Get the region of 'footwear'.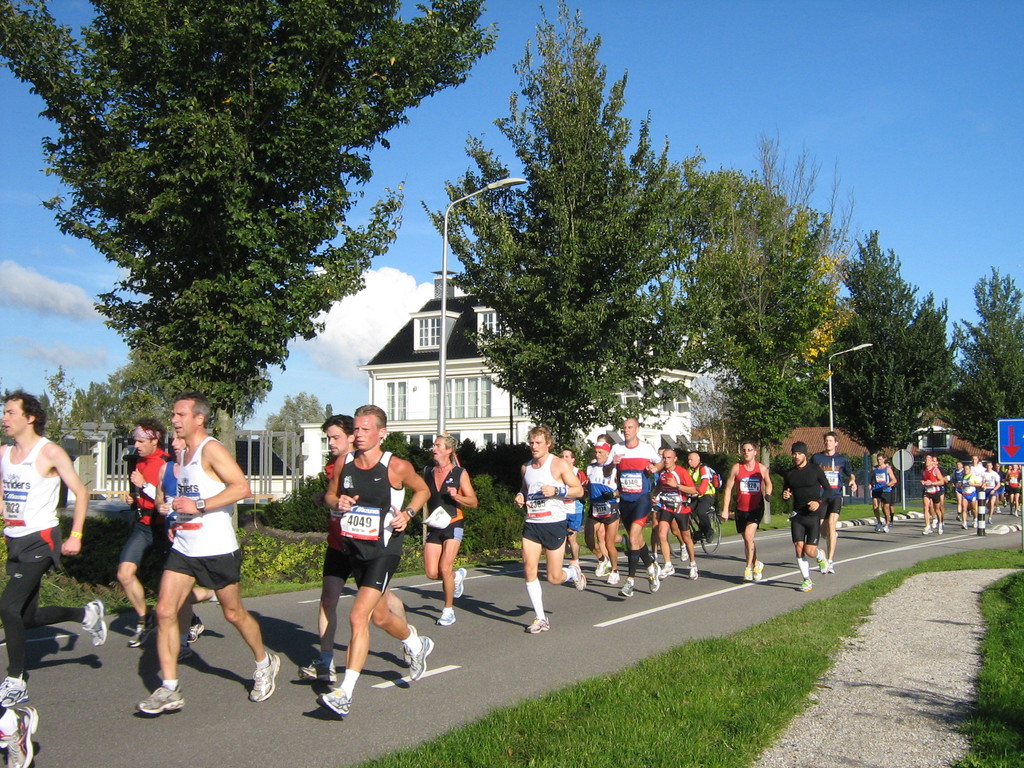
select_region(920, 524, 933, 536).
